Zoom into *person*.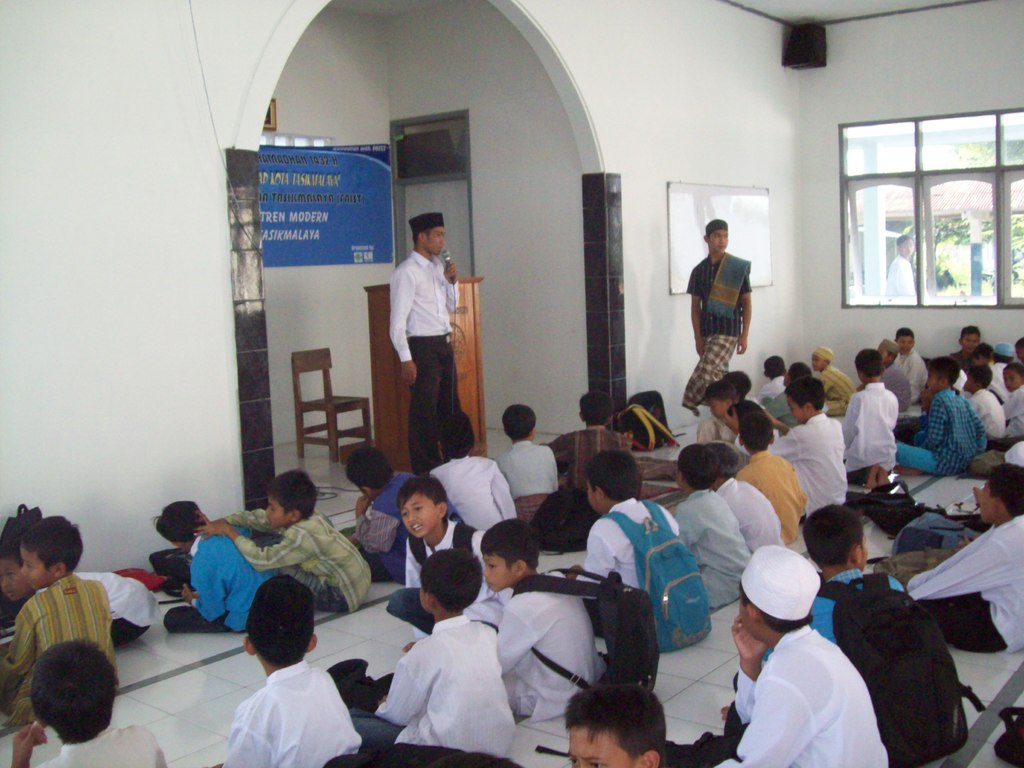
Zoom target: bbox=[493, 524, 594, 712].
